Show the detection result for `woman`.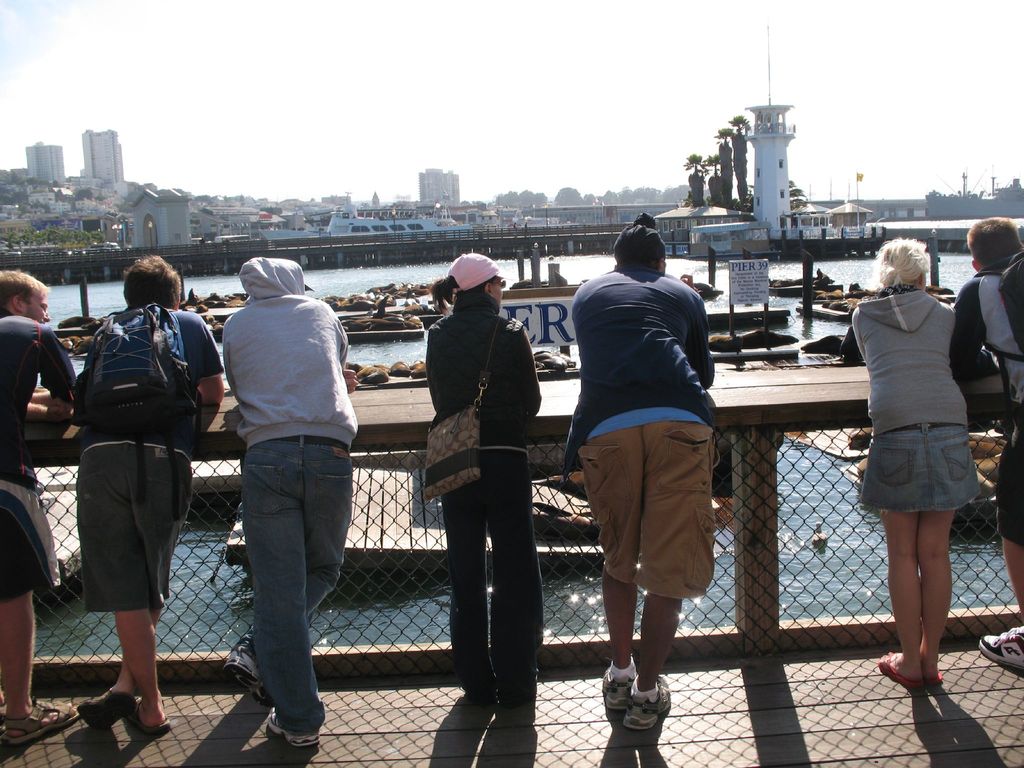
bbox=(426, 253, 540, 701).
